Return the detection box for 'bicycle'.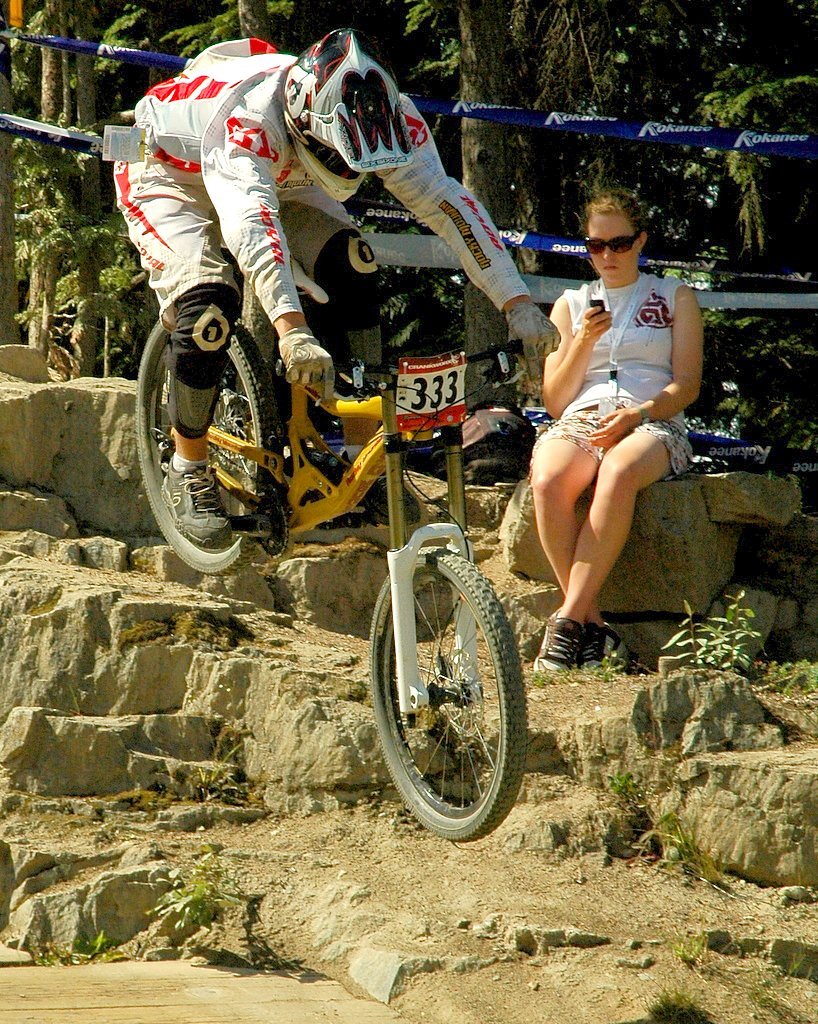
select_region(131, 240, 543, 844).
